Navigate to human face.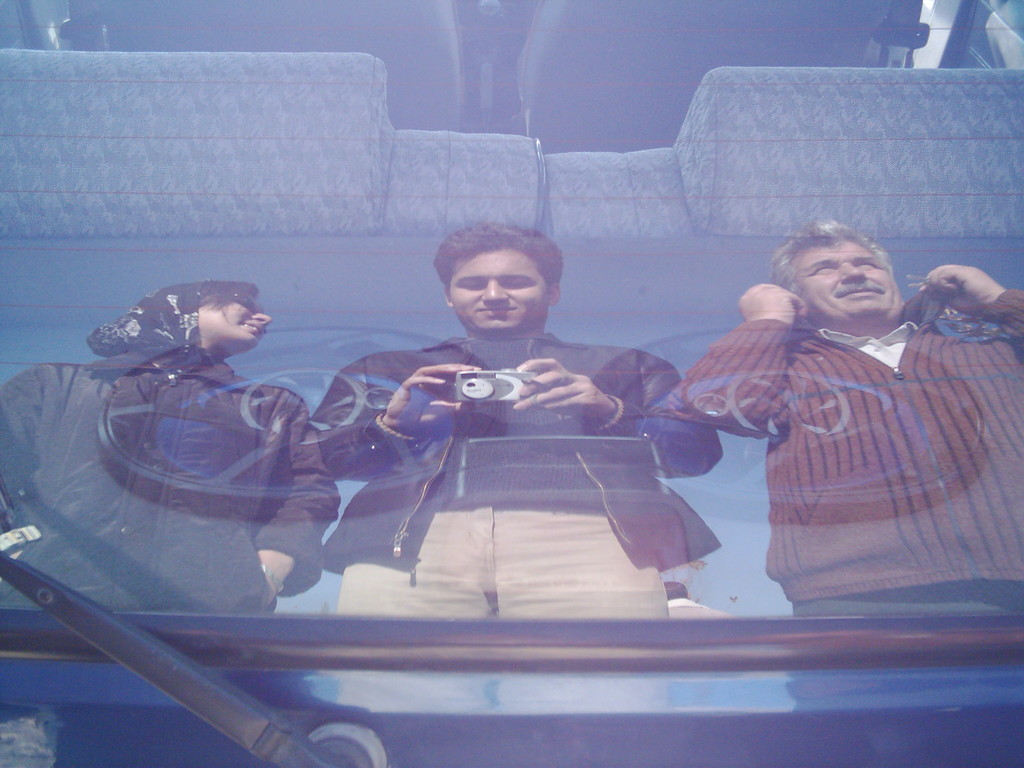
Navigation target: <region>195, 299, 275, 345</region>.
